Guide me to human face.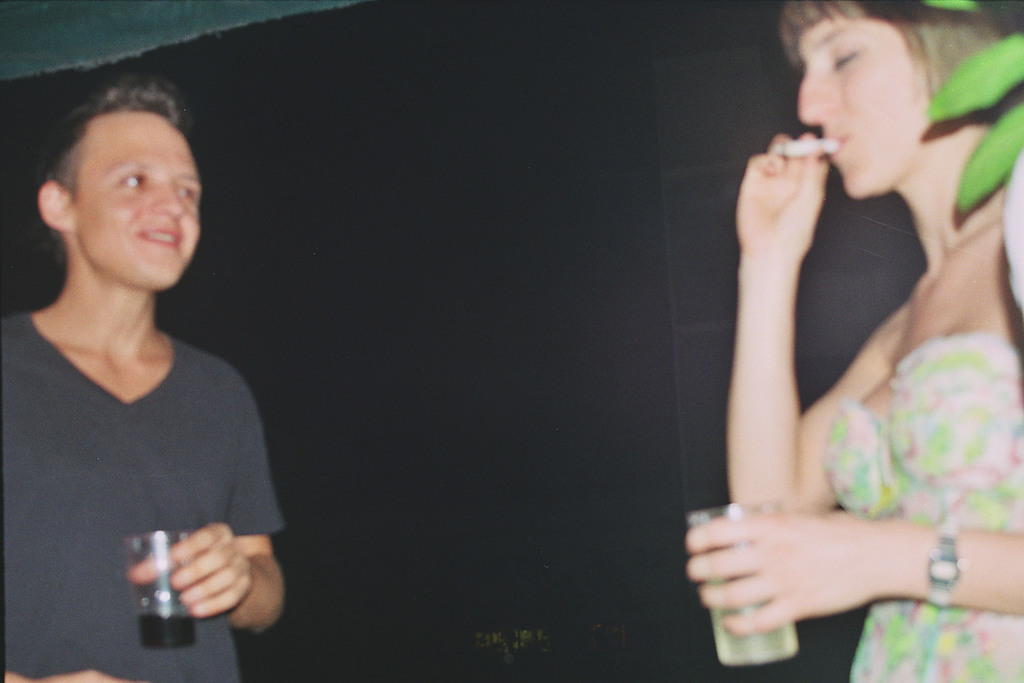
Guidance: box(791, 18, 932, 199).
